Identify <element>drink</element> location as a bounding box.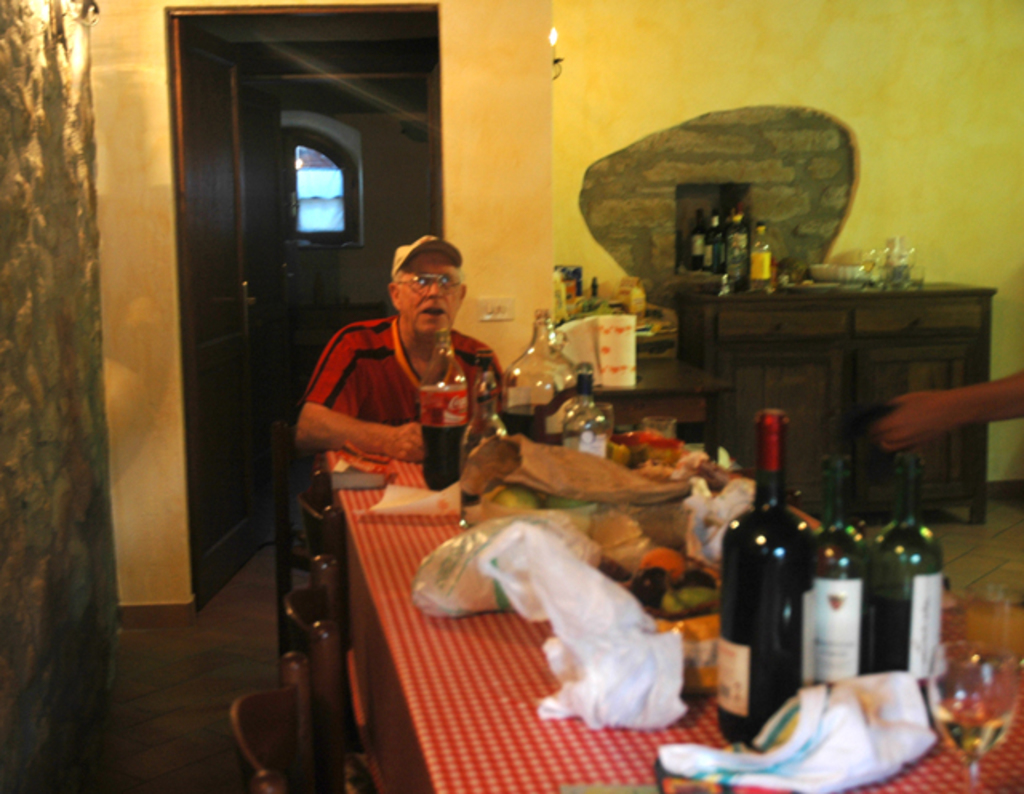
728, 211, 744, 282.
